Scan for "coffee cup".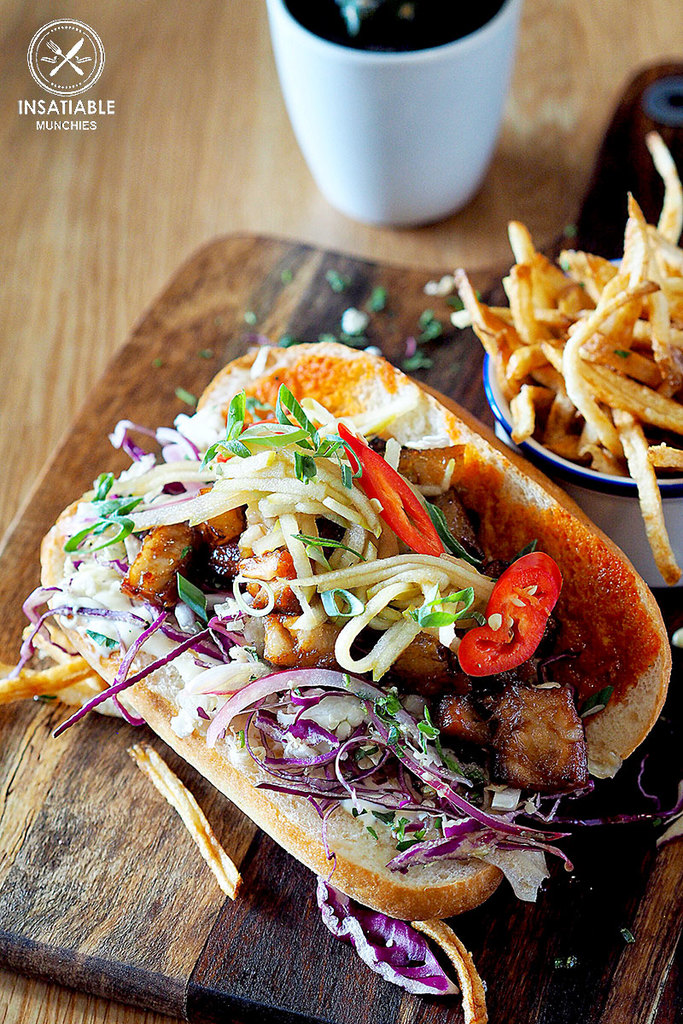
Scan result: 263 0 526 231.
